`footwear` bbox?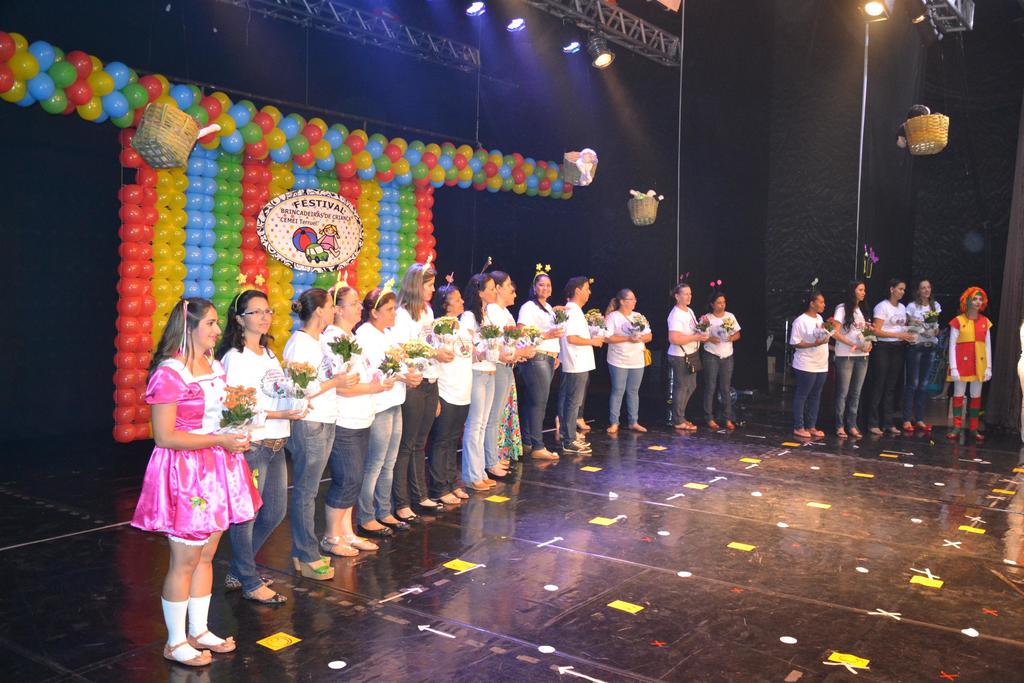
{"x1": 573, "y1": 416, "x2": 589, "y2": 431}
